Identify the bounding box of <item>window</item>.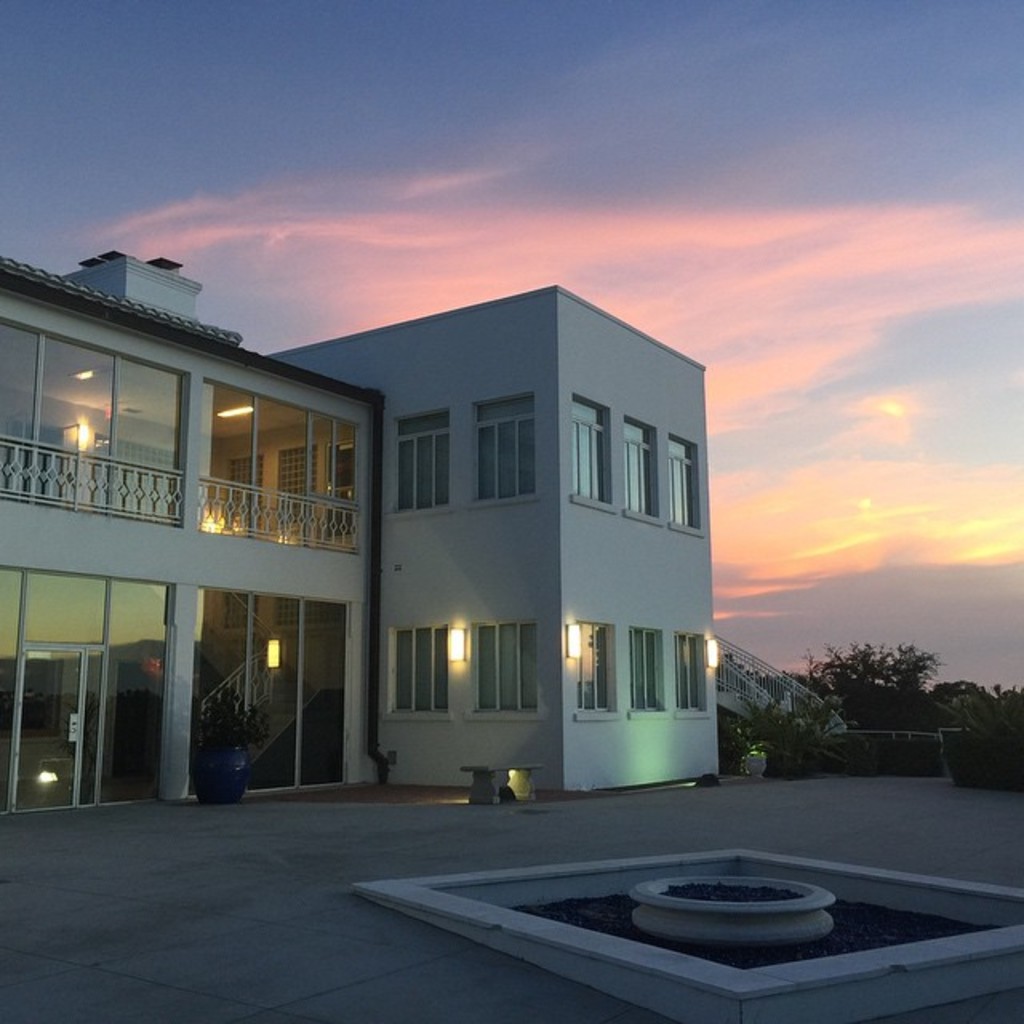
box(626, 632, 666, 714).
